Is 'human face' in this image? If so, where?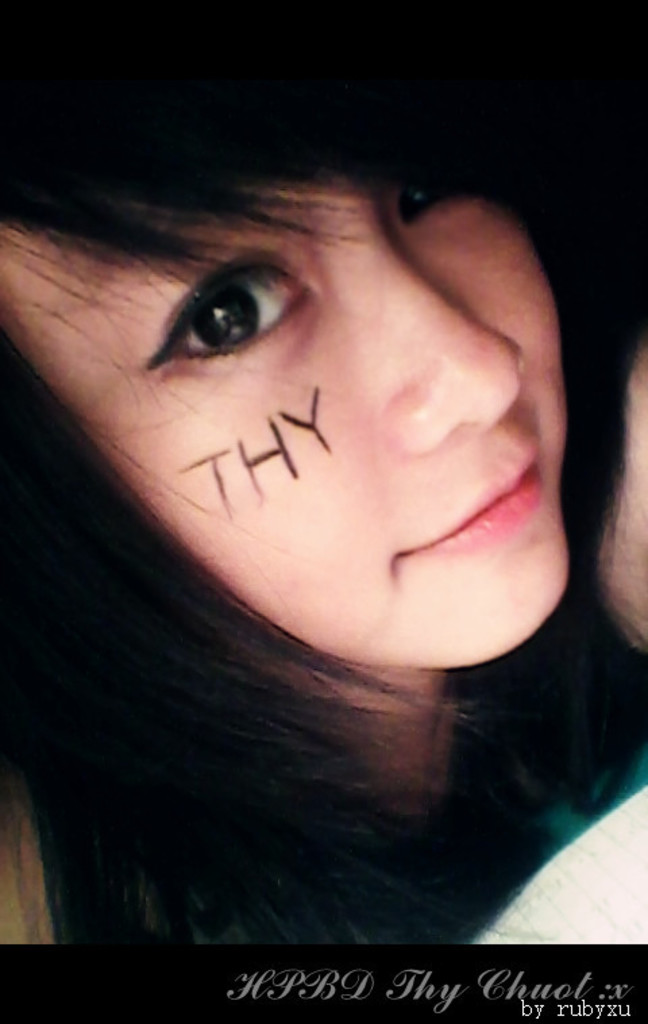
Yes, at crop(0, 159, 570, 667).
